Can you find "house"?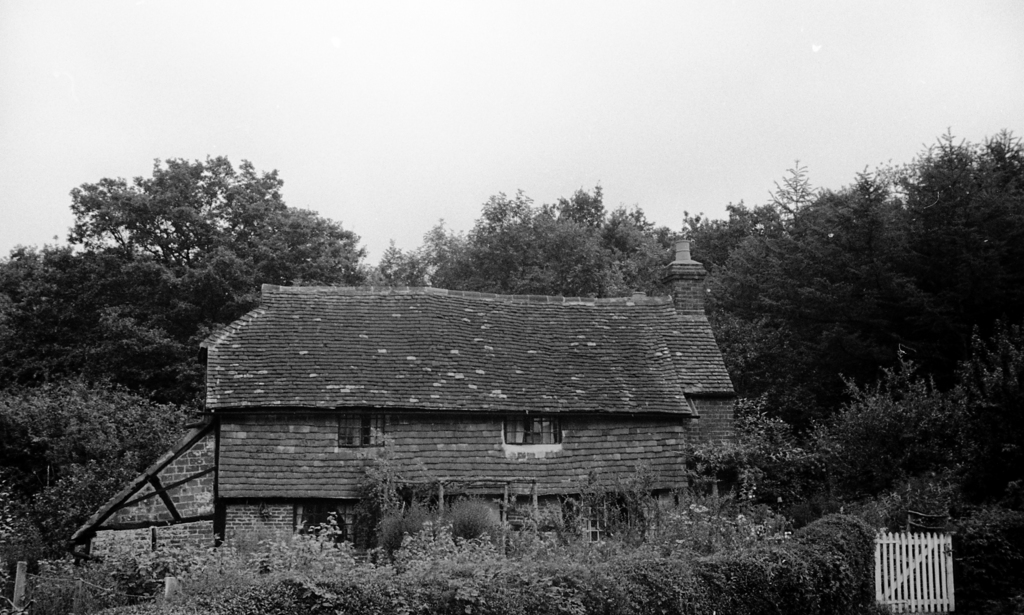
Yes, bounding box: (x1=67, y1=237, x2=737, y2=601).
